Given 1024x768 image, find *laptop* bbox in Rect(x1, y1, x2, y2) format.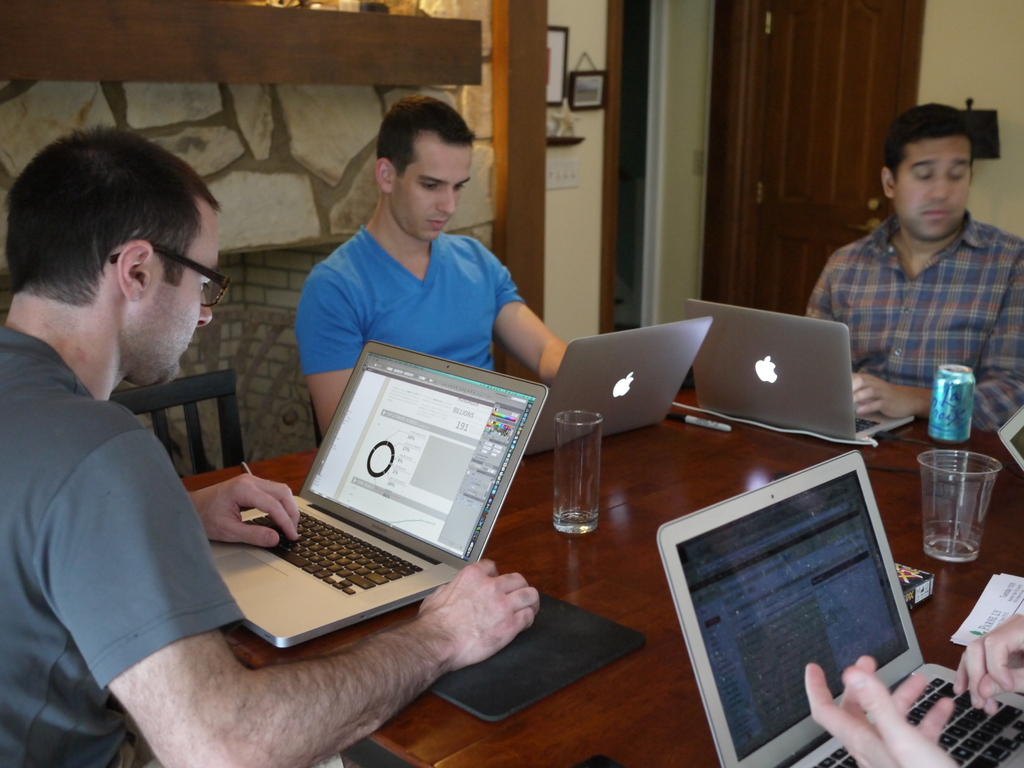
Rect(525, 319, 714, 457).
